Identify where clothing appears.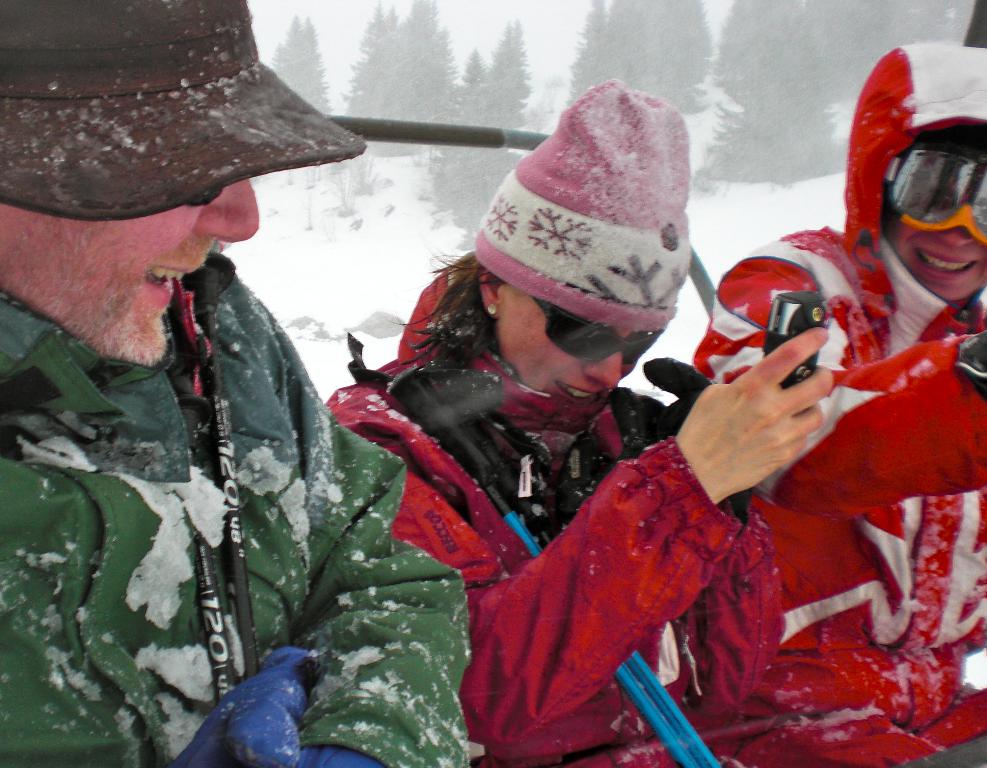
Appears at 699 243 986 761.
